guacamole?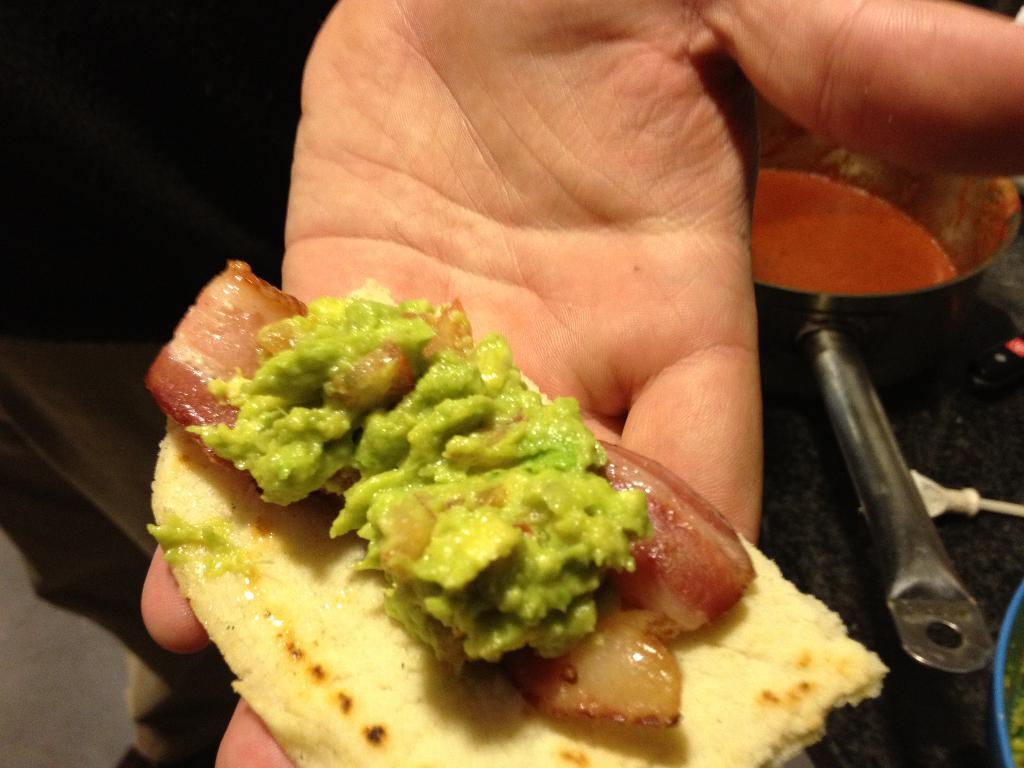
186, 279, 653, 669
